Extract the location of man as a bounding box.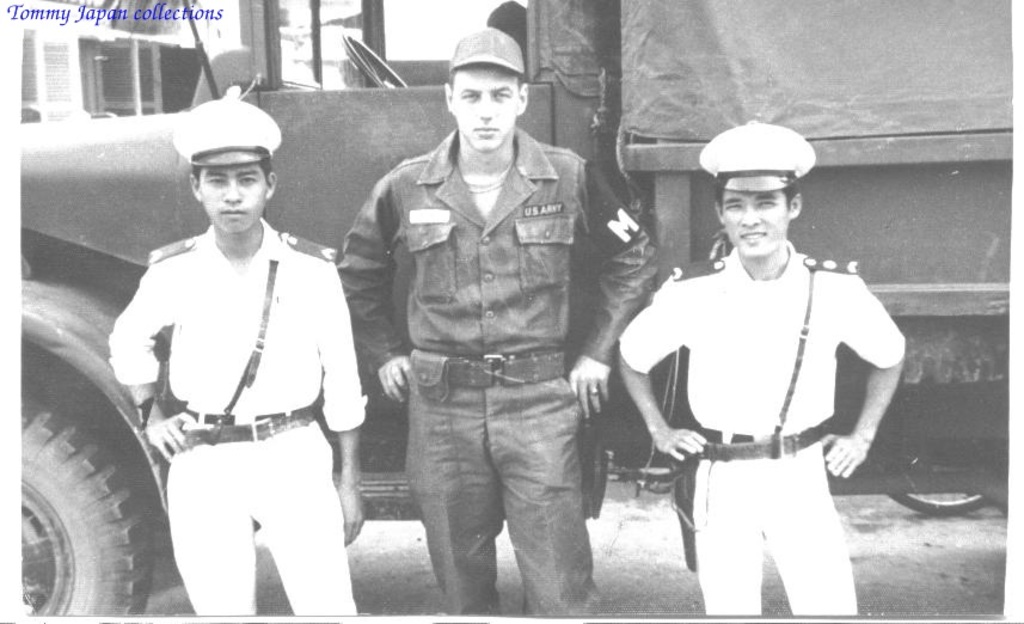
region(614, 122, 900, 623).
